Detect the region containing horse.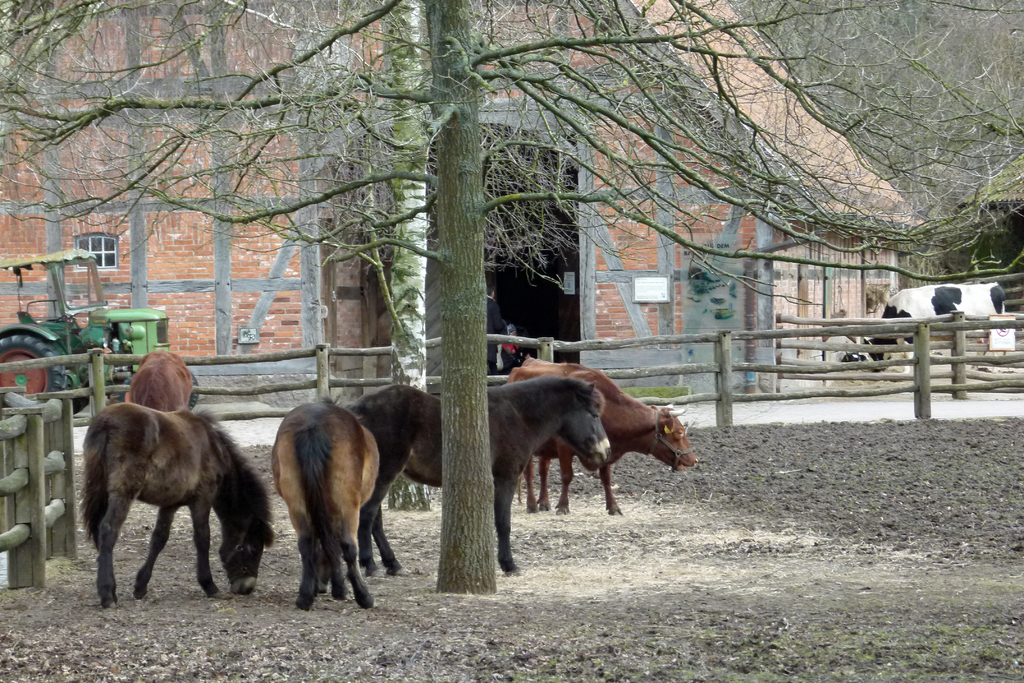
[x1=273, y1=395, x2=381, y2=612].
